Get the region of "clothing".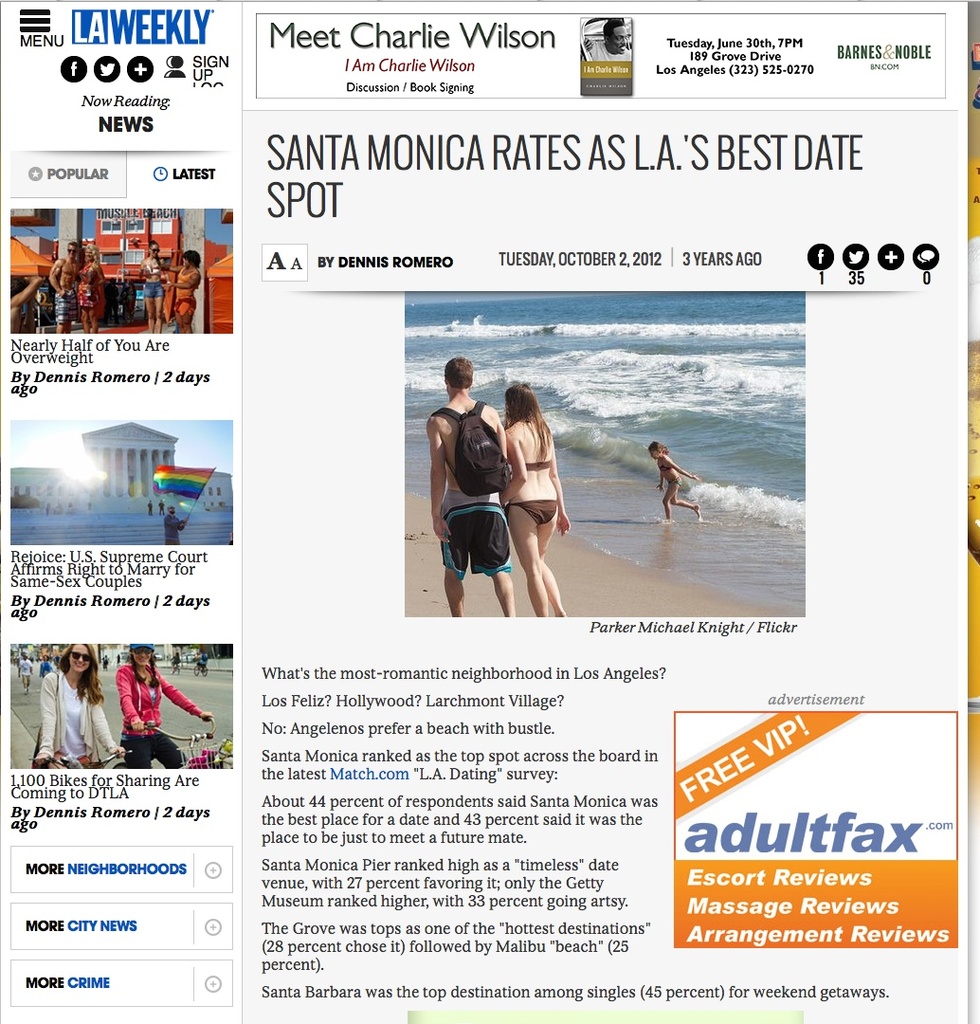
513 499 560 527.
